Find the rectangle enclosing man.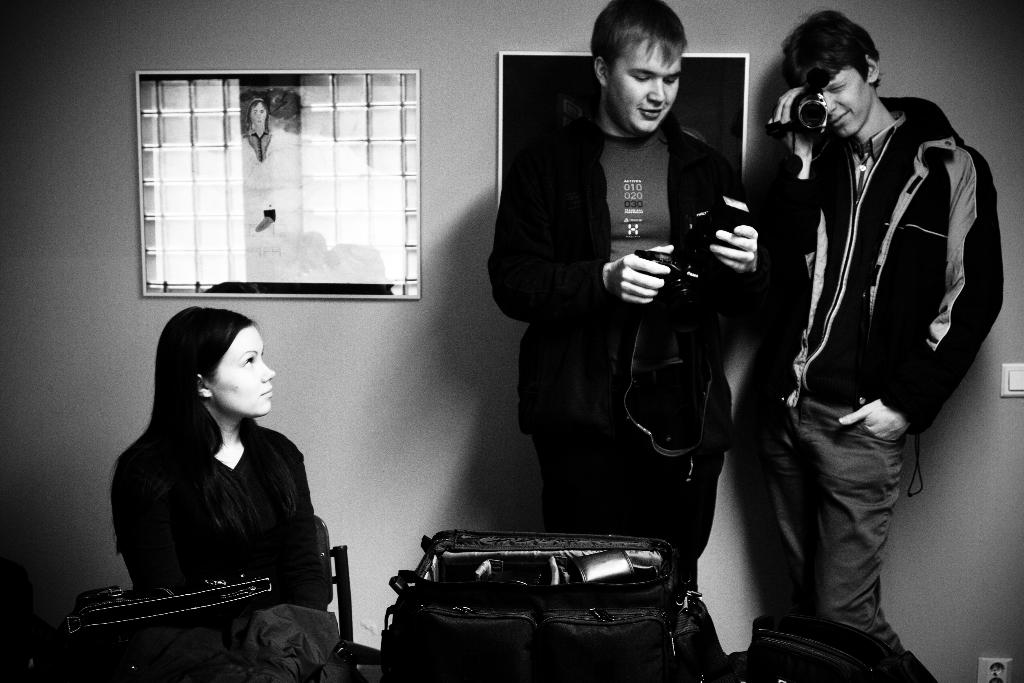
486 1 761 587.
